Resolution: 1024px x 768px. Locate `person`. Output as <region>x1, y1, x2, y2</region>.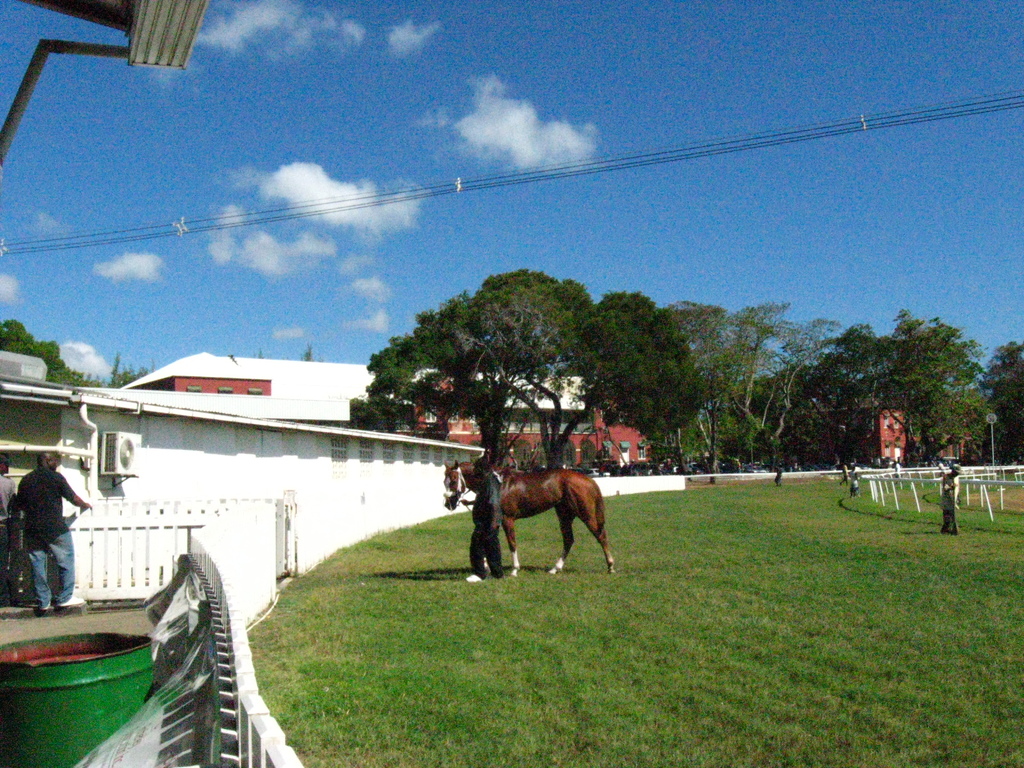
<region>0, 447, 18, 607</region>.
